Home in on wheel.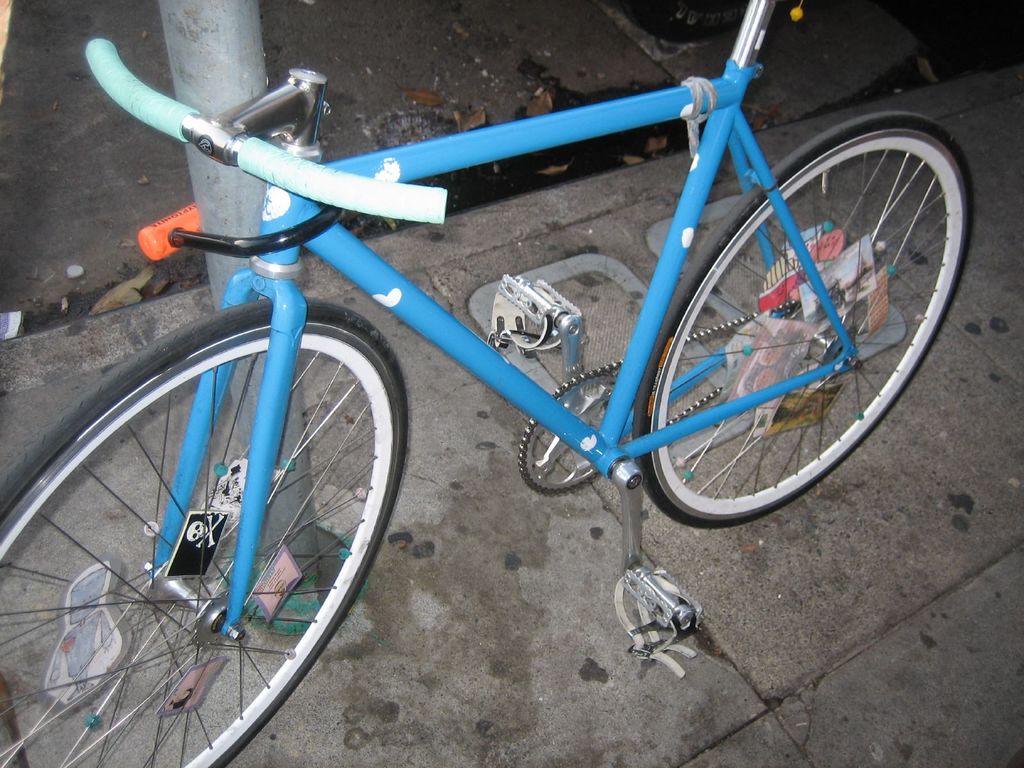
Homed in at locate(632, 118, 977, 521).
